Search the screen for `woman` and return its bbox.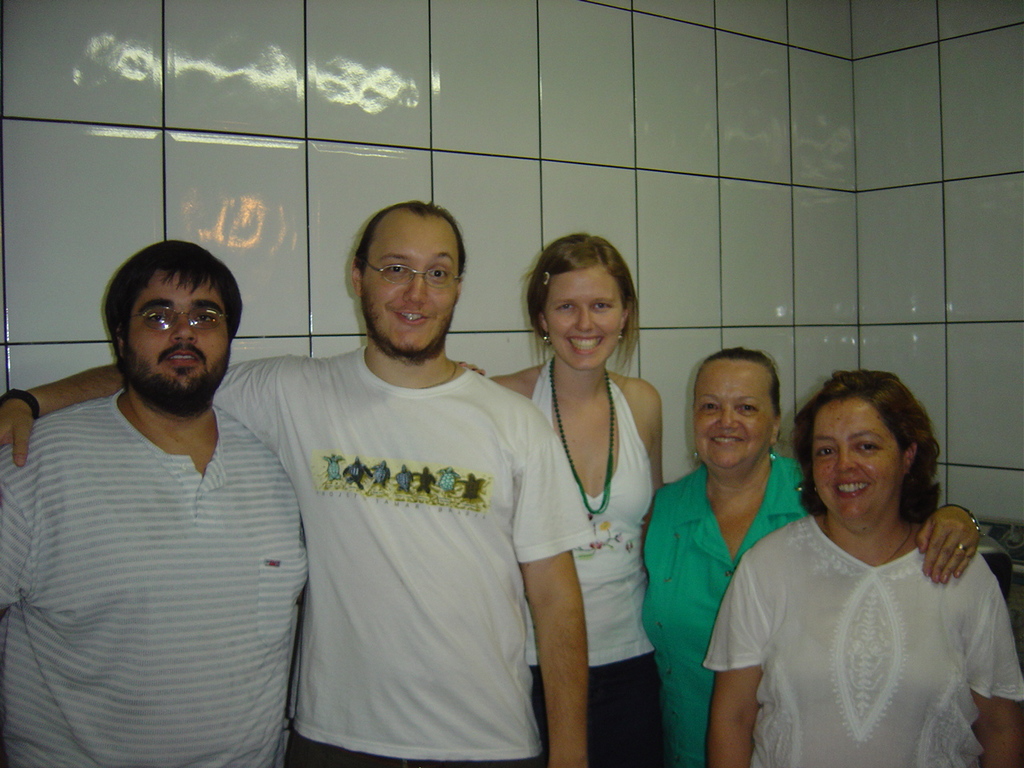
Found: 642, 350, 983, 767.
